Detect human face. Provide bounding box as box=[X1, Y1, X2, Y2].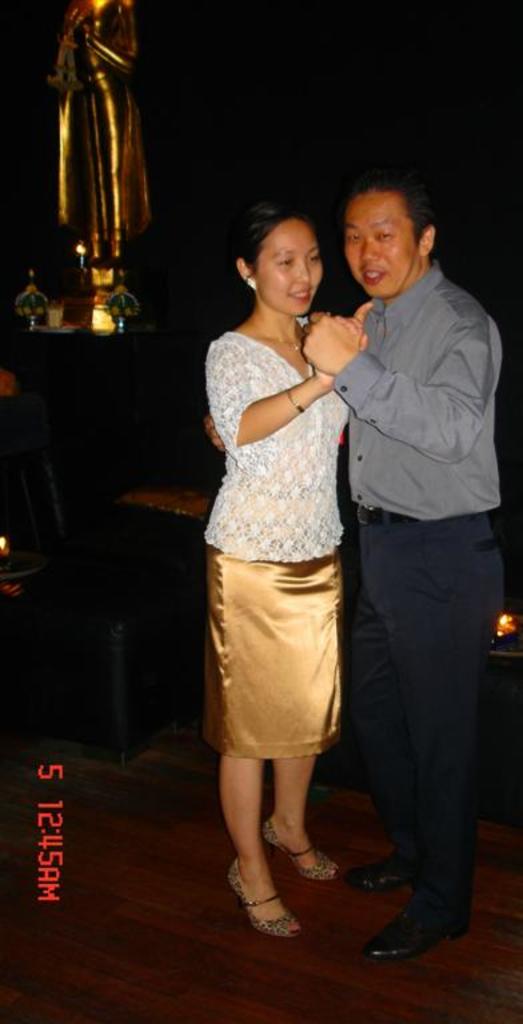
box=[343, 188, 415, 300].
